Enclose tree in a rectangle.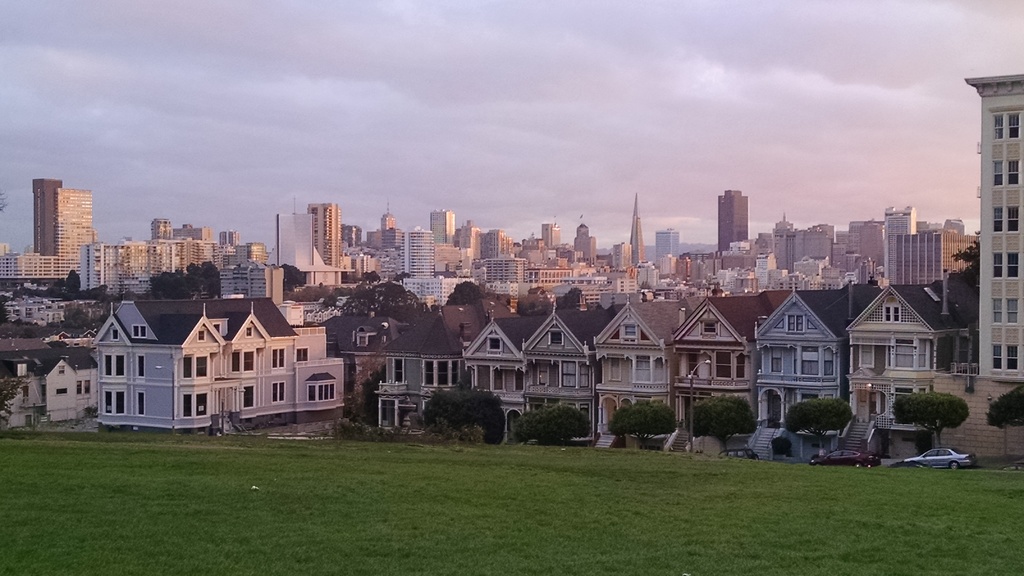
Rect(281, 263, 305, 293).
